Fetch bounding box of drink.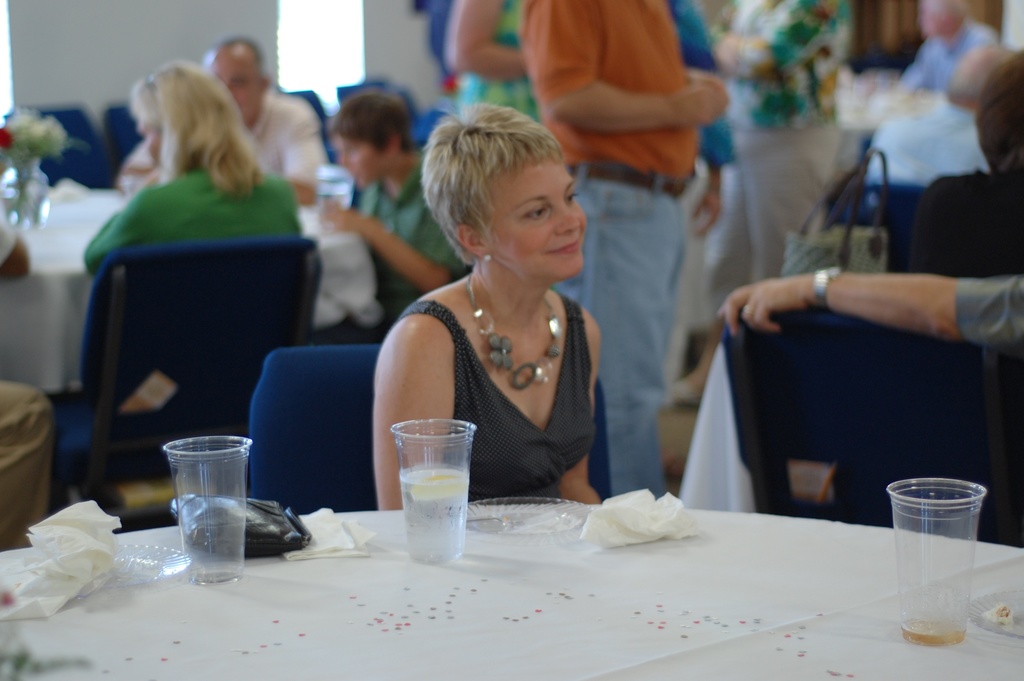
Bbox: (401,470,470,568).
